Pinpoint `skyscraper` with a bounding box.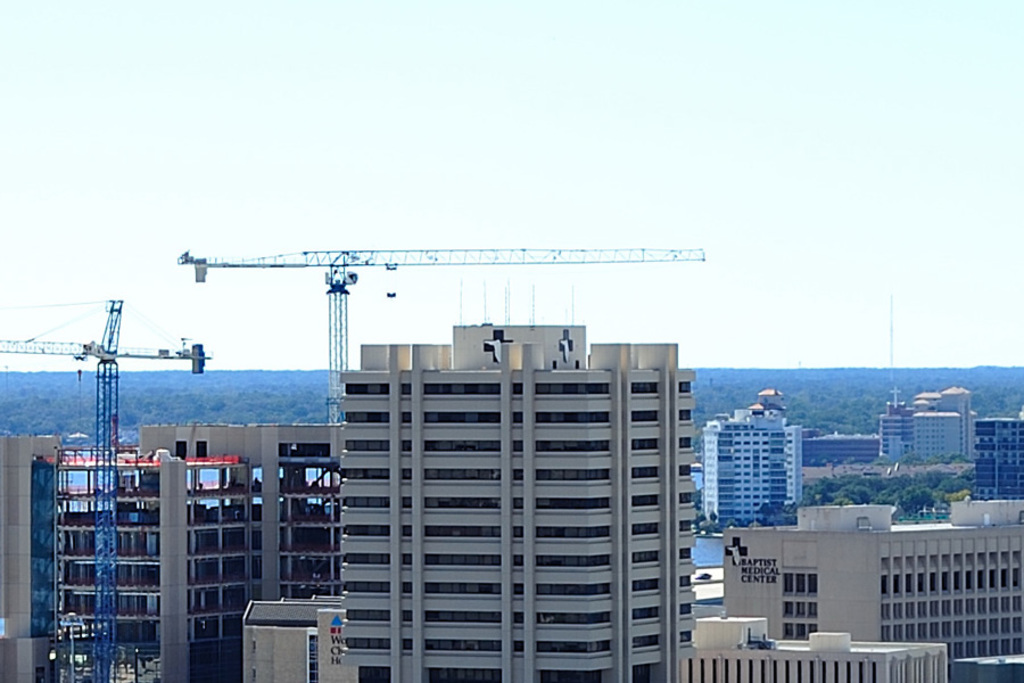
detection(697, 395, 810, 534).
